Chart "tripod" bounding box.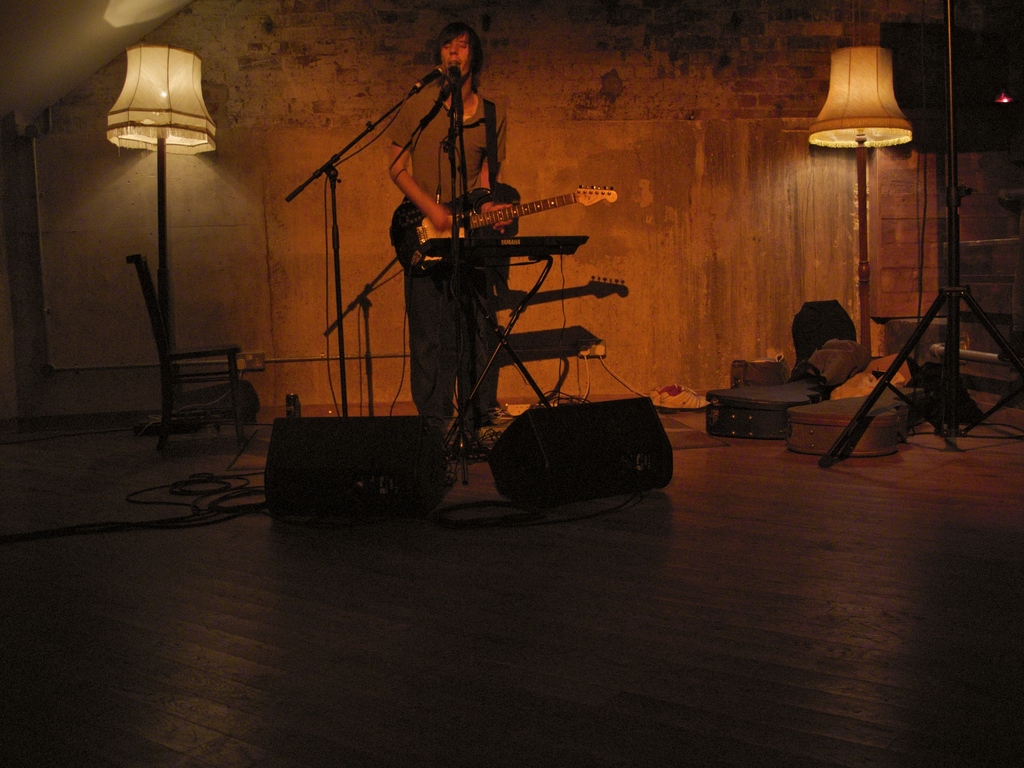
Charted: 817:0:1023:466.
